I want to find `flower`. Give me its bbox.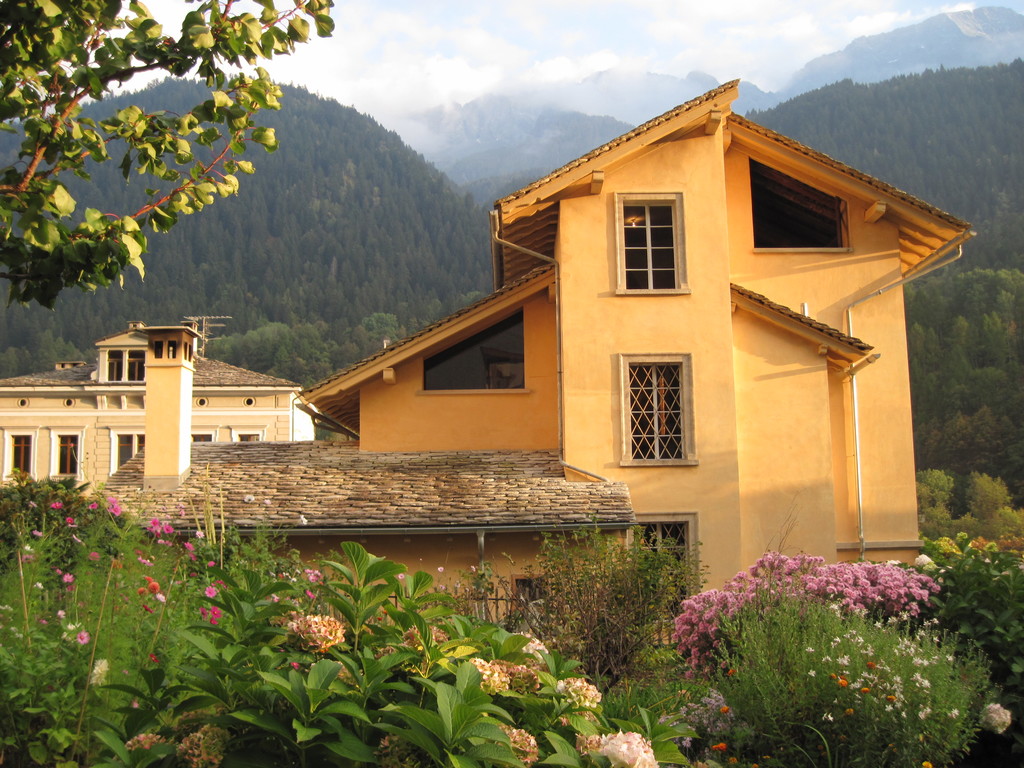
region(270, 591, 347, 682).
